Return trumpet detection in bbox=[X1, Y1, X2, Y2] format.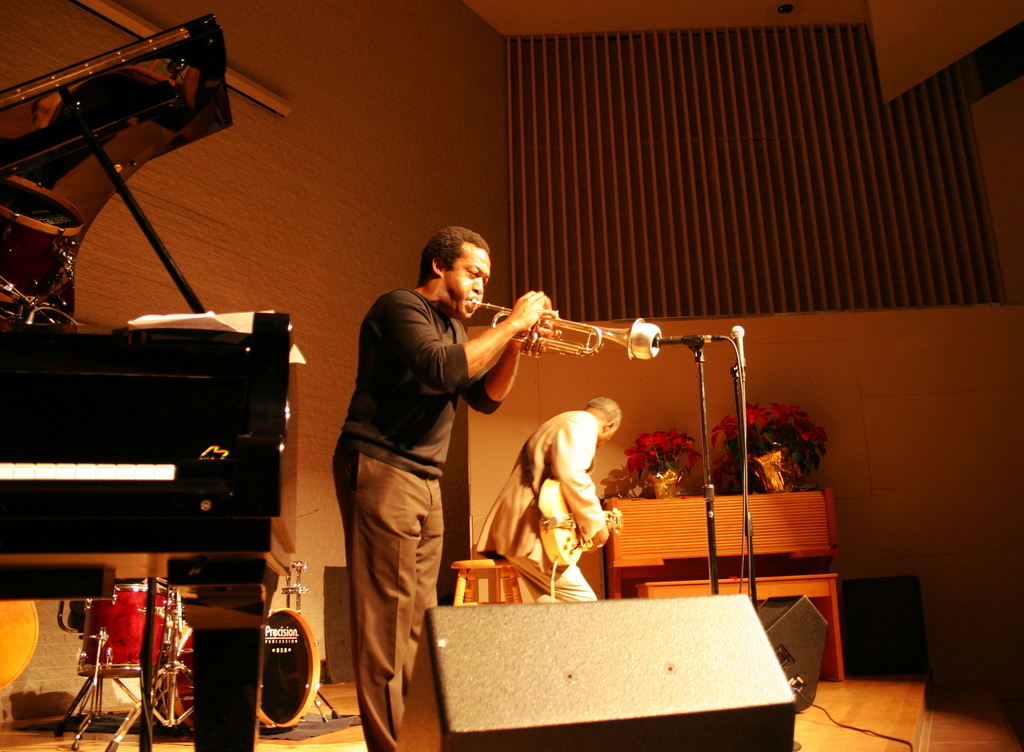
bbox=[467, 293, 646, 362].
